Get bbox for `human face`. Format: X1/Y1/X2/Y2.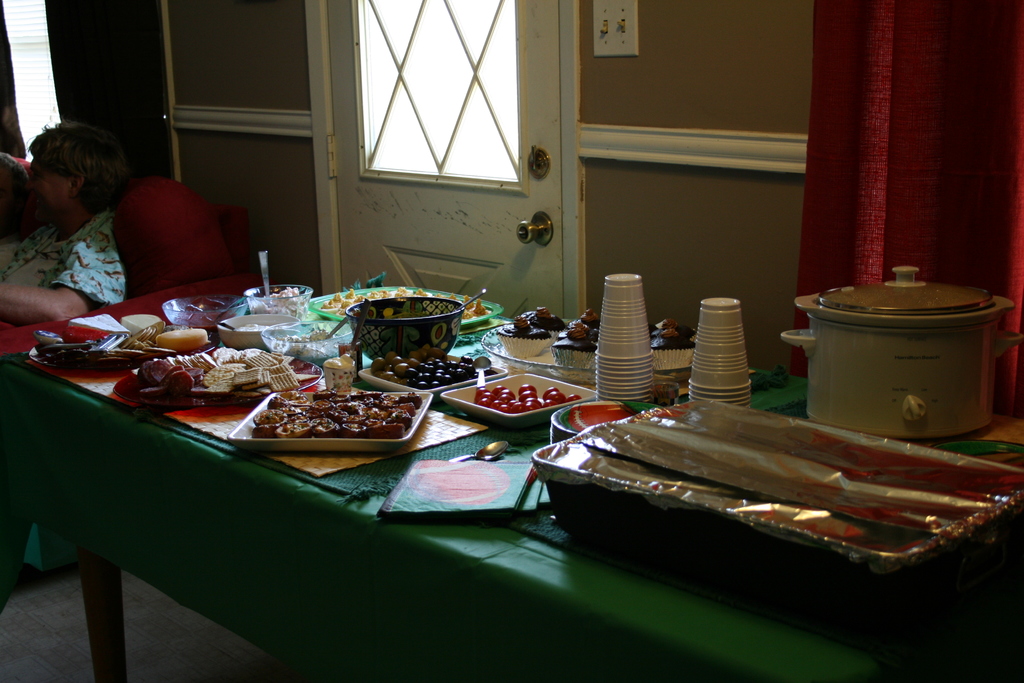
26/152/73/215.
